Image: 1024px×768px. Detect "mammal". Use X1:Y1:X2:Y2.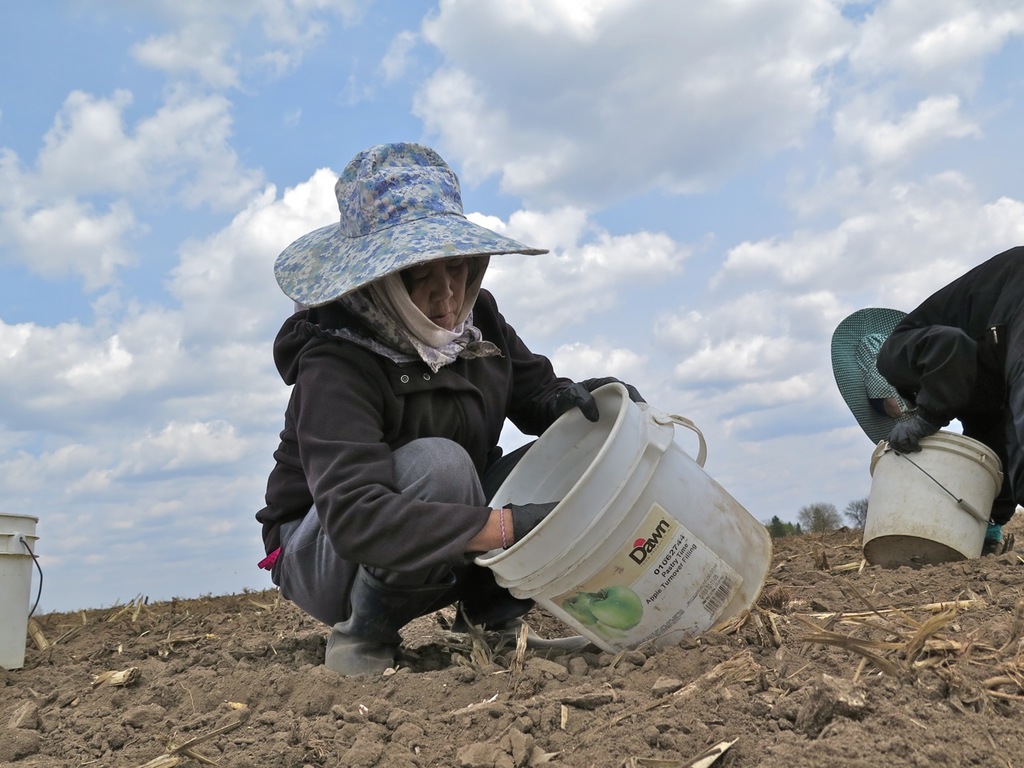
254:138:645:687.
